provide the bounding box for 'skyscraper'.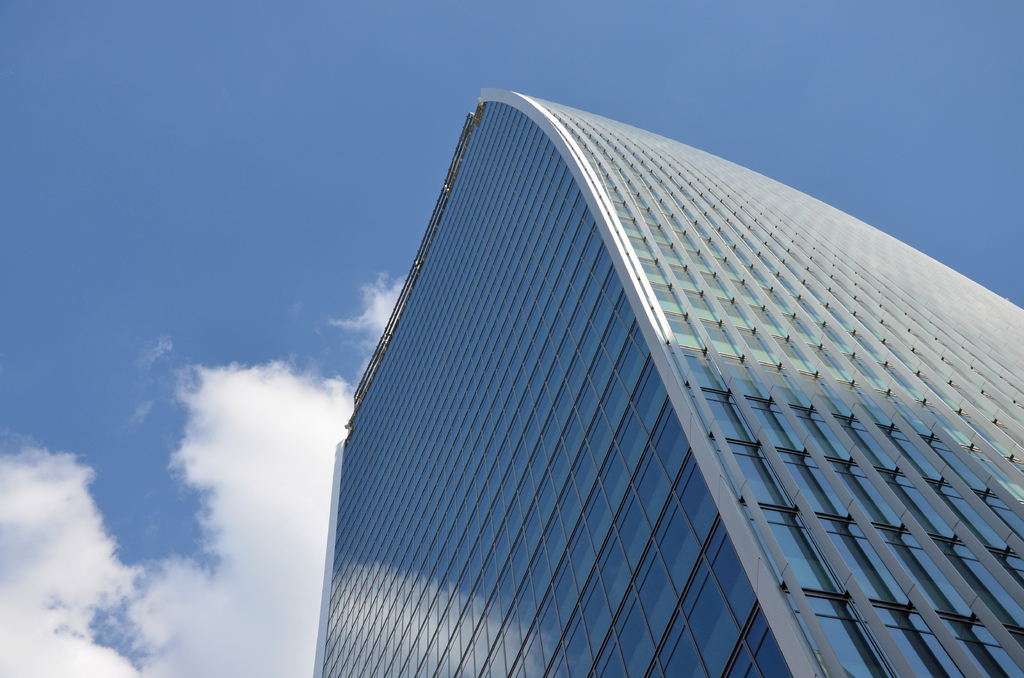
311,86,1022,676.
